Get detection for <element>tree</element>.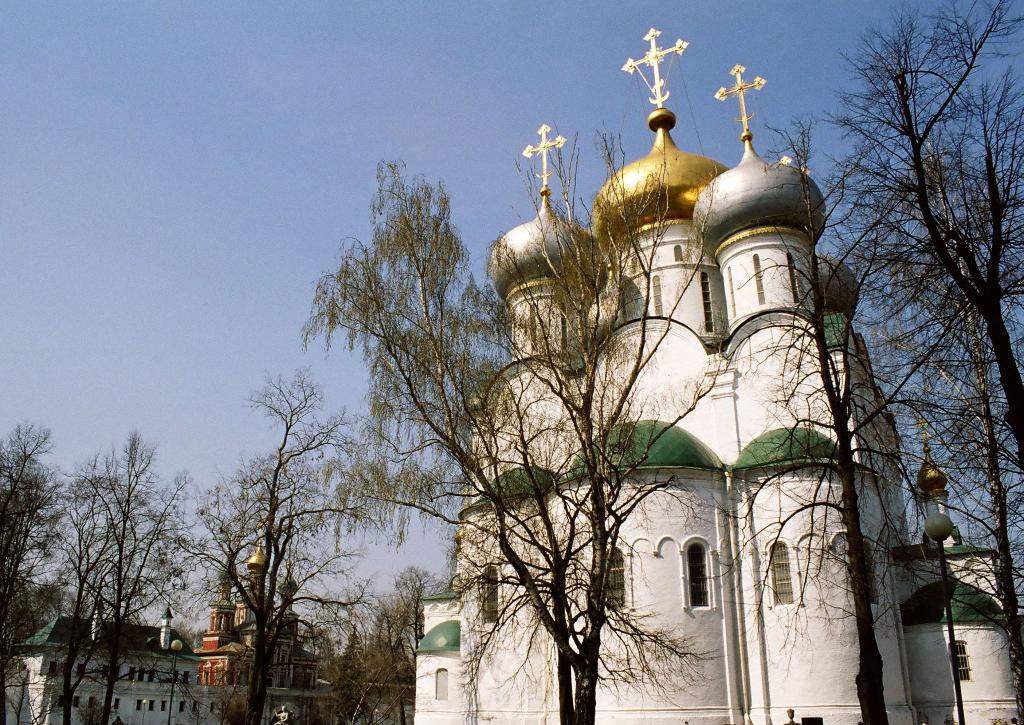
Detection: (x1=0, y1=415, x2=68, y2=724).
